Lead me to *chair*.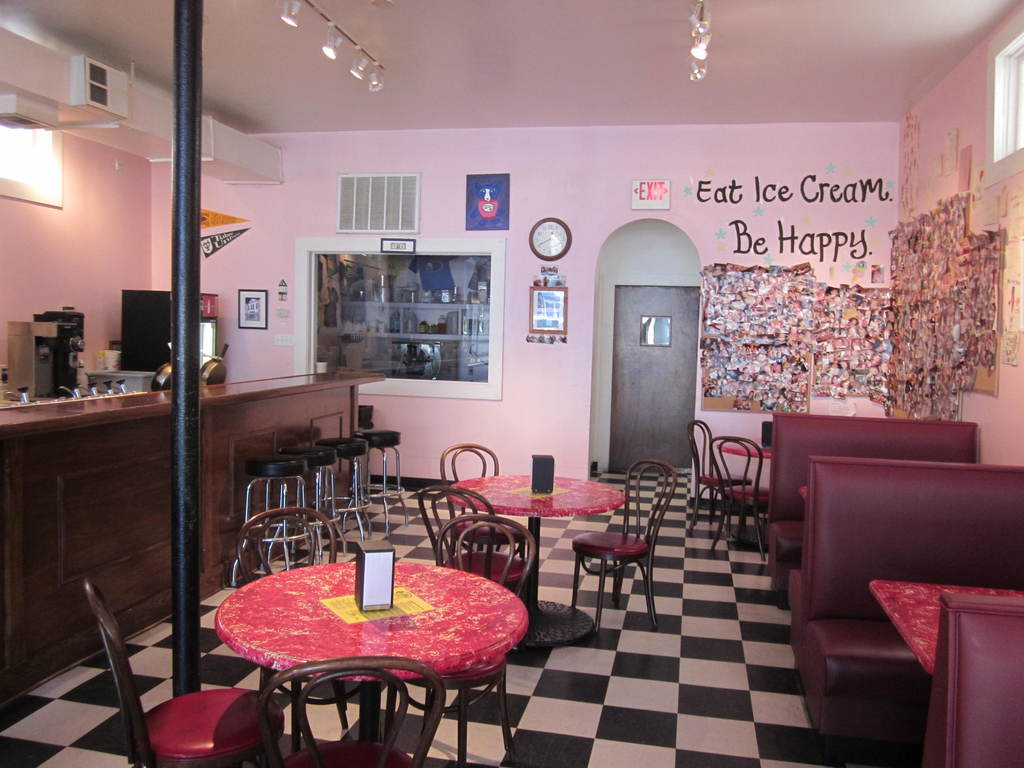
Lead to l=236, t=508, r=394, b=767.
